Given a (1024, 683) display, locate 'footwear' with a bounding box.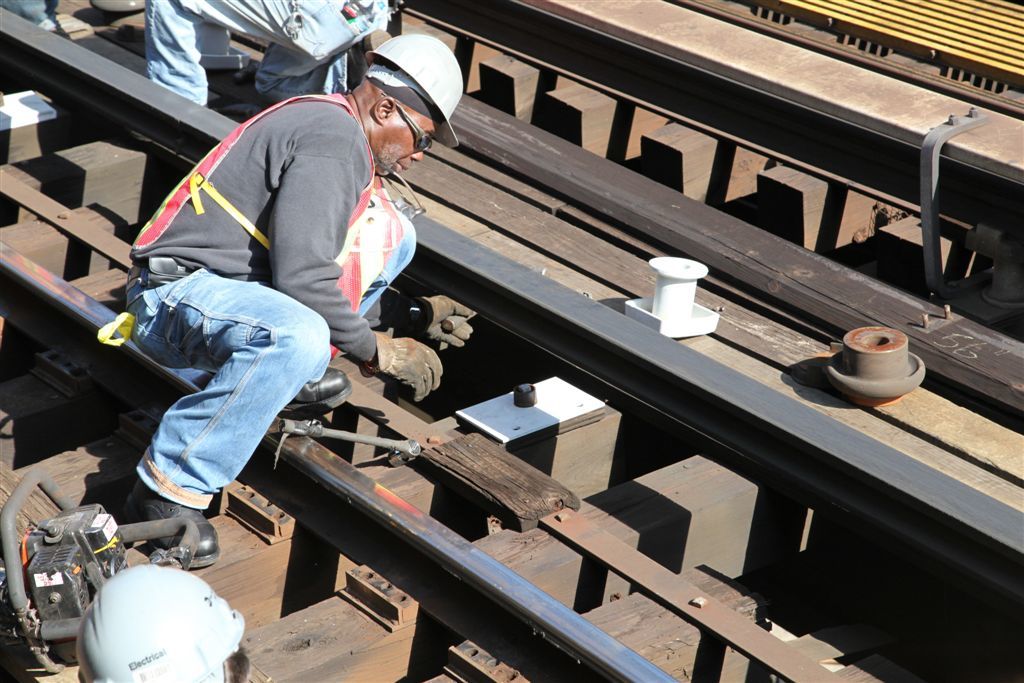
Located: 118/482/218/571.
